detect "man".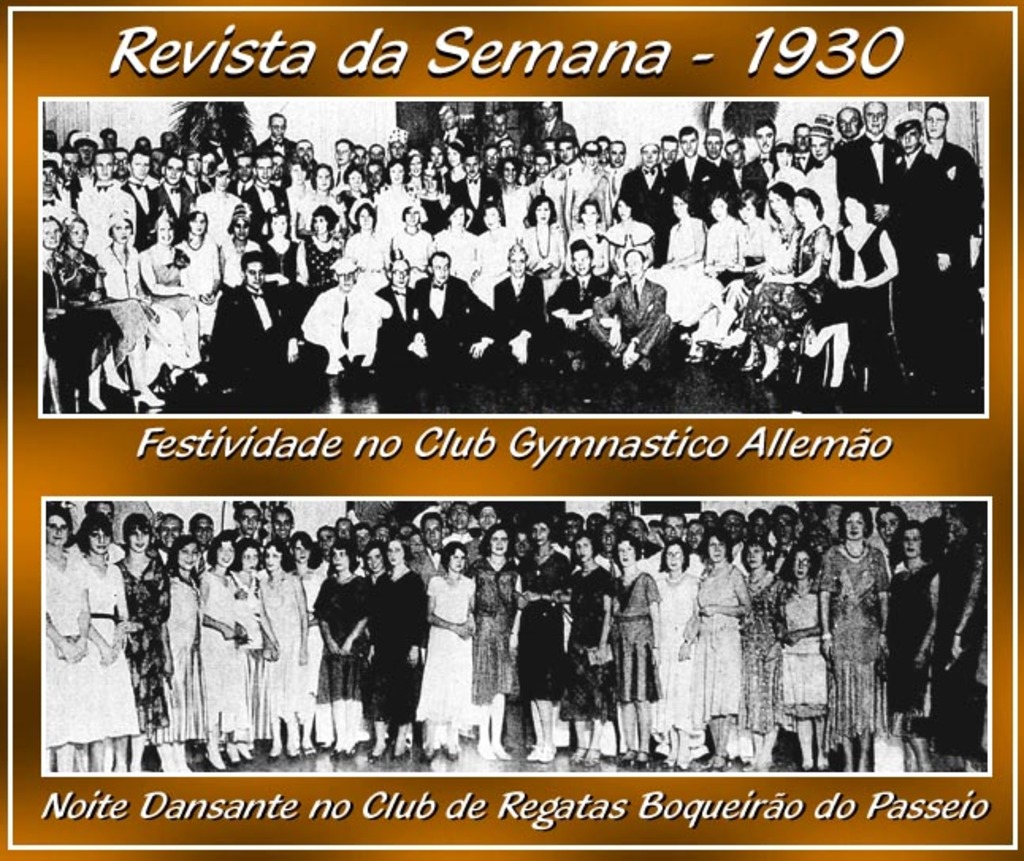
Detected at {"left": 323, "top": 132, "right": 355, "bottom": 189}.
